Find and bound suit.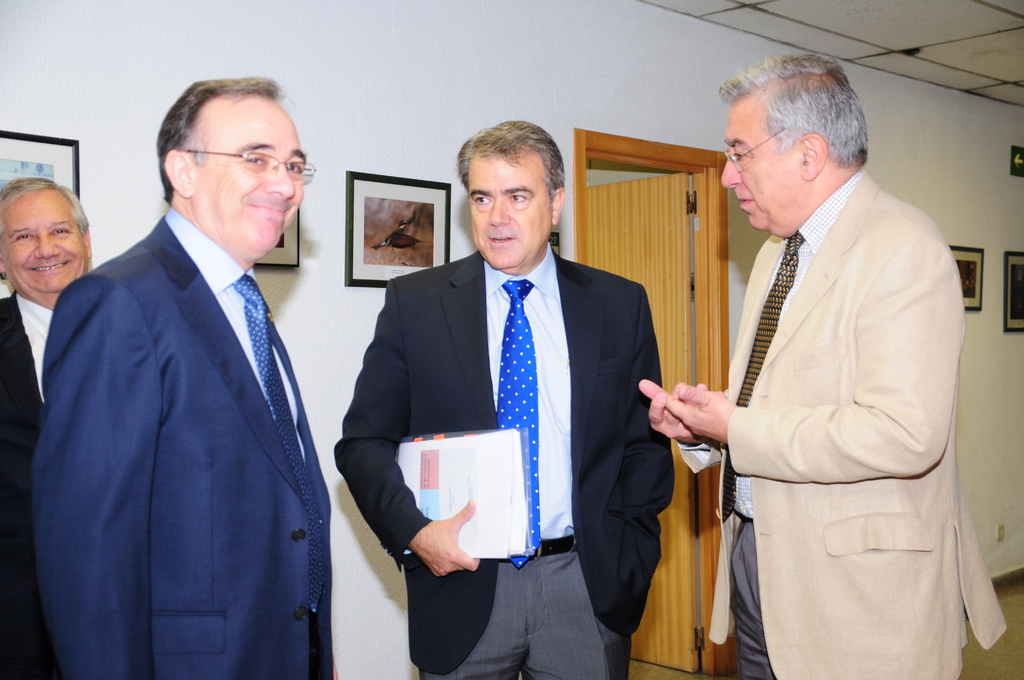
Bound: BBox(28, 213, 330, 679).
